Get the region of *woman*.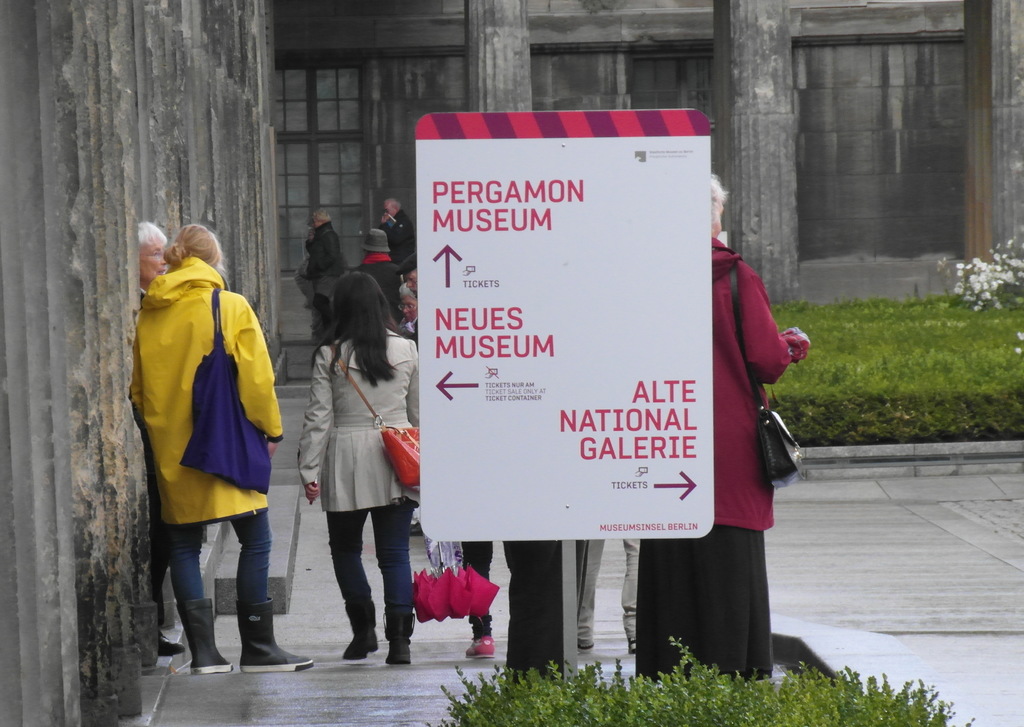
region(301, 270, 422, 674).
